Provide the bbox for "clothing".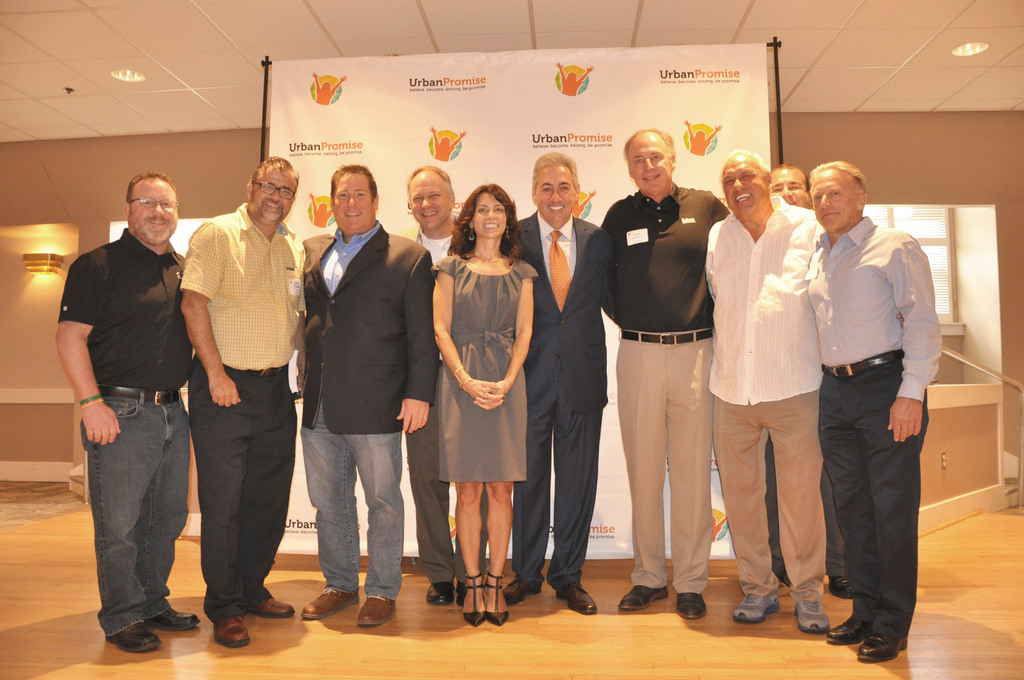
<box>178,200,307,374</box>.
